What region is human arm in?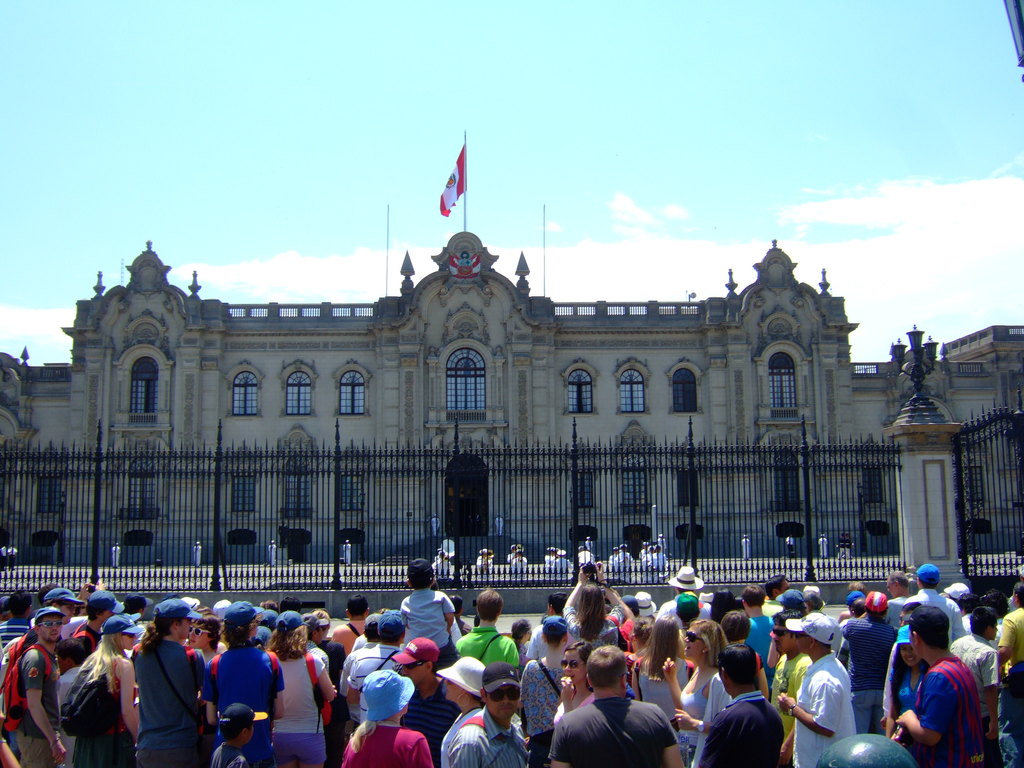
crop(22, 651, 66, 767).
